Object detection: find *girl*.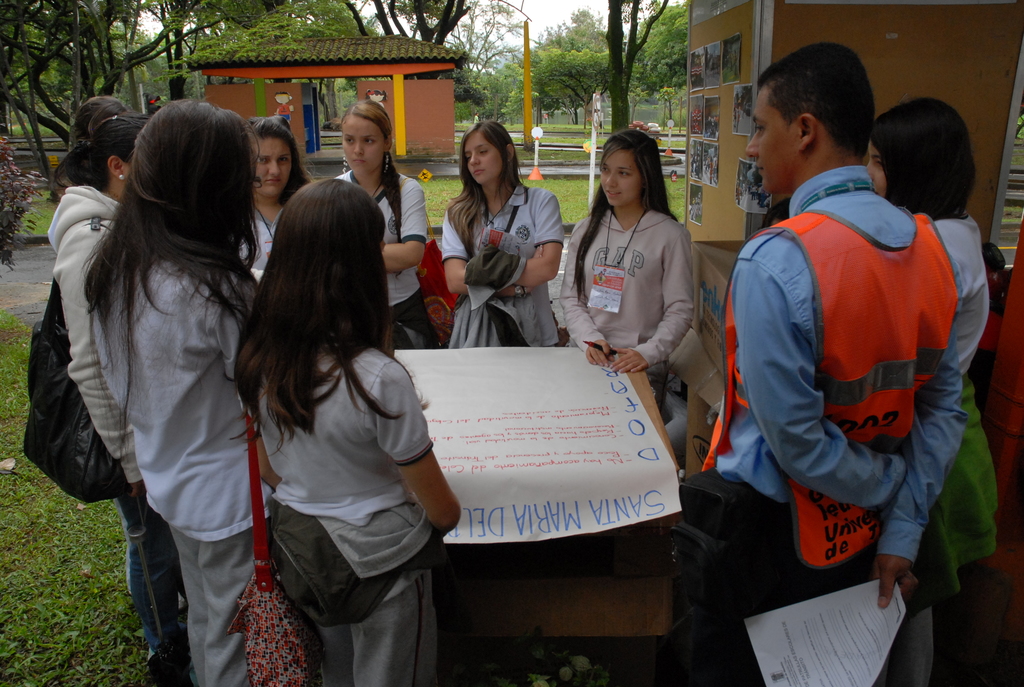
[left=443, top=122, right=561, bottom=345].
